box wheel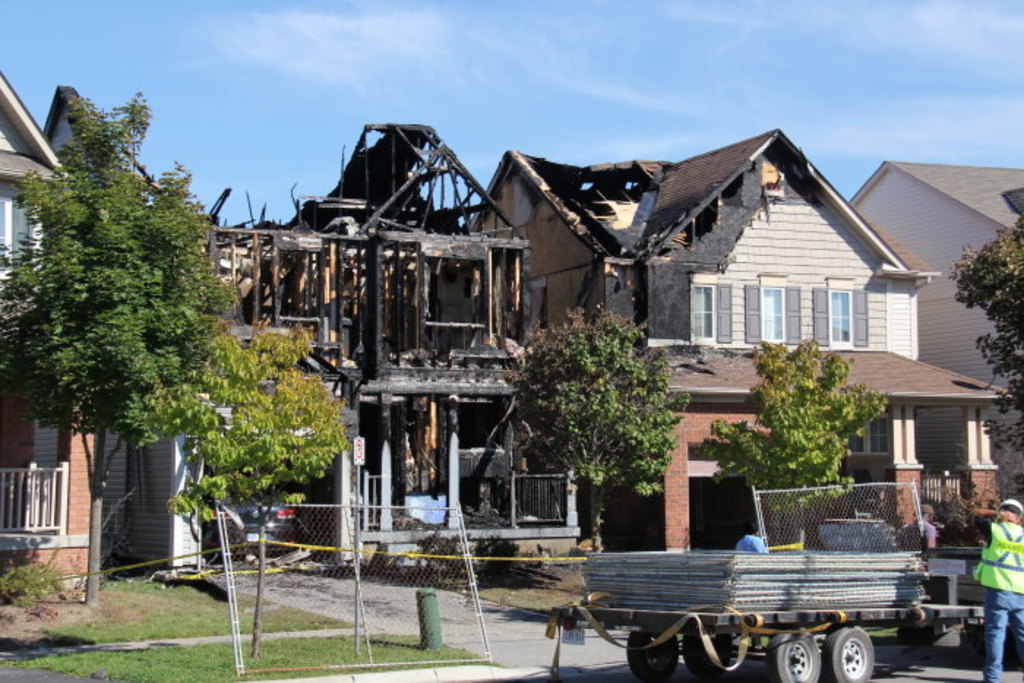
box=[827, 627, 873, 682]
